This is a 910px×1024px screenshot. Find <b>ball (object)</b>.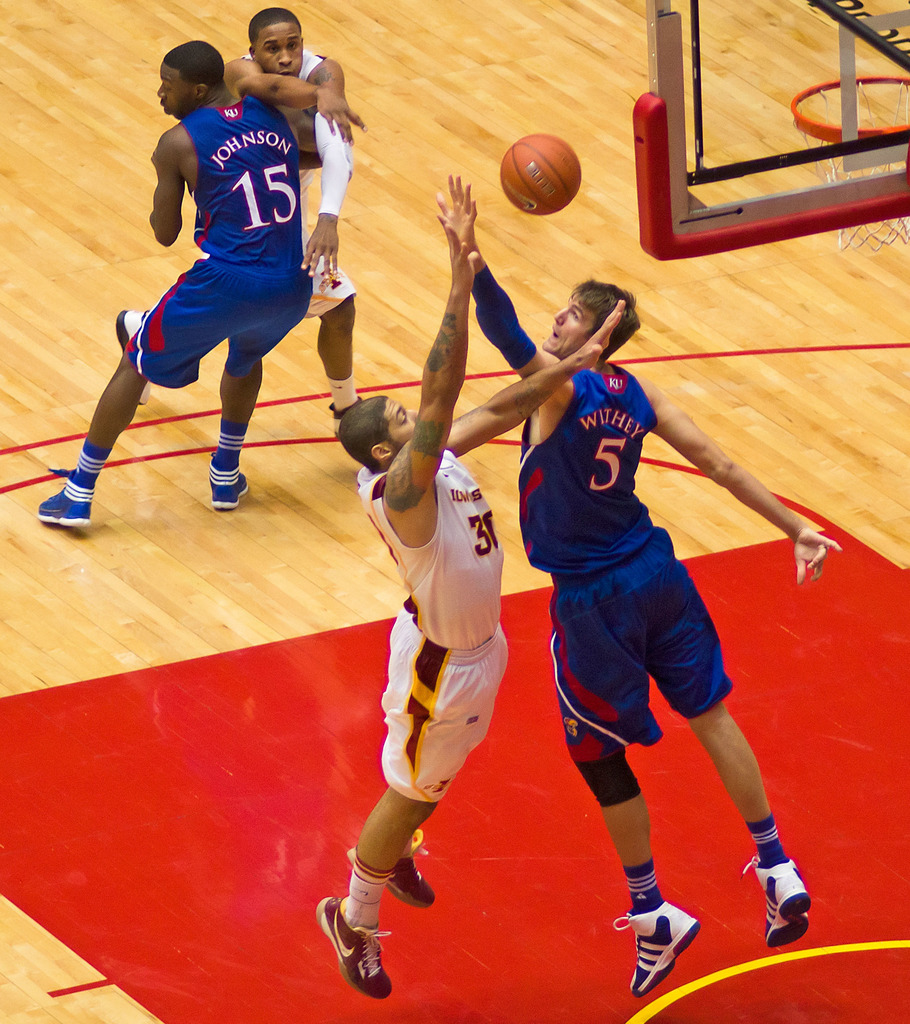
Bounding box: pyautogui.locateOnScreen(497, 134, 579, 214).
